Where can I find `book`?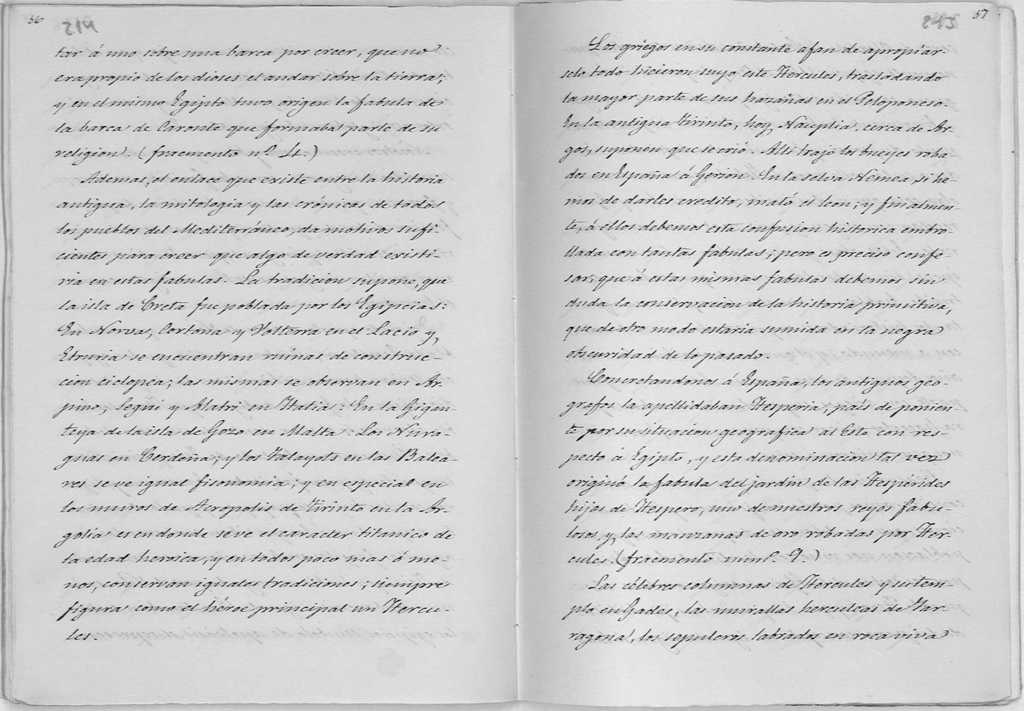
You can find it at Rect(29, 24, 1012, 710).
